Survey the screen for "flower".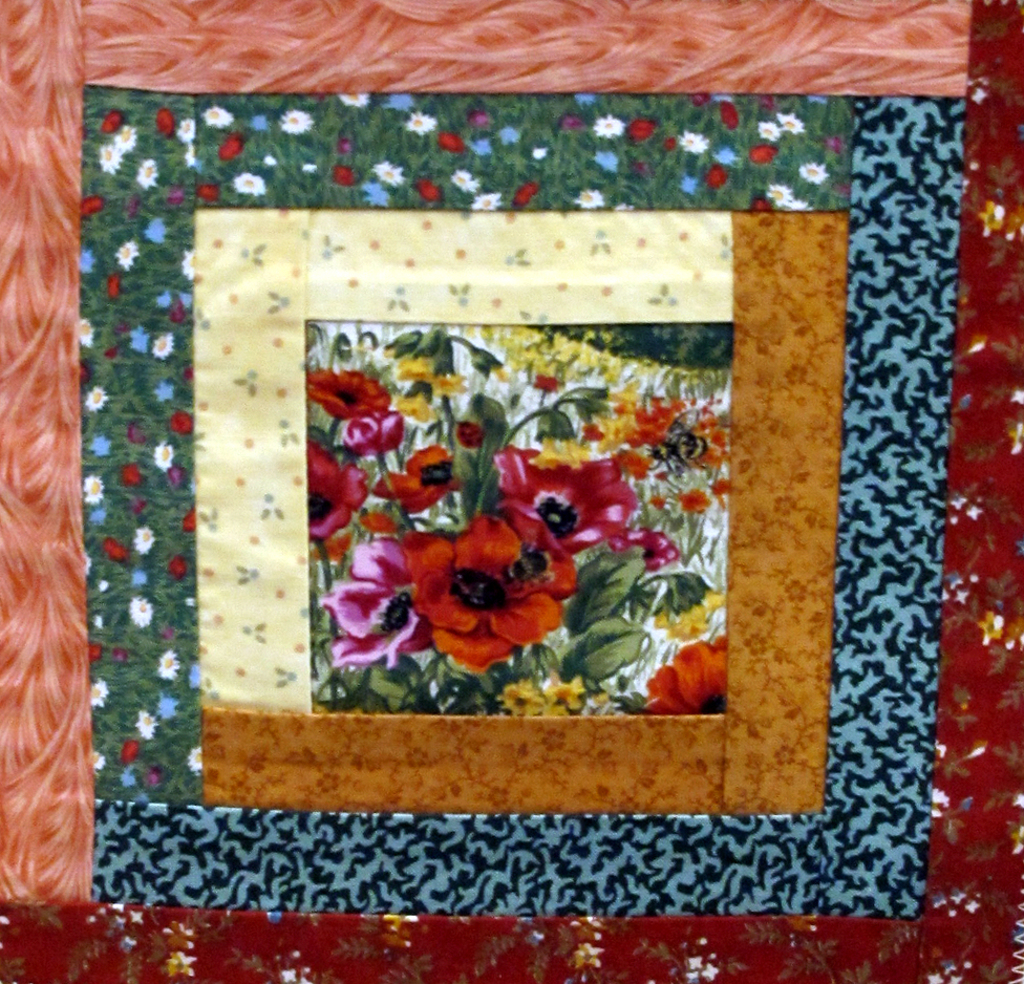
Survey found: l=334, t=166, r=362, b=188.
